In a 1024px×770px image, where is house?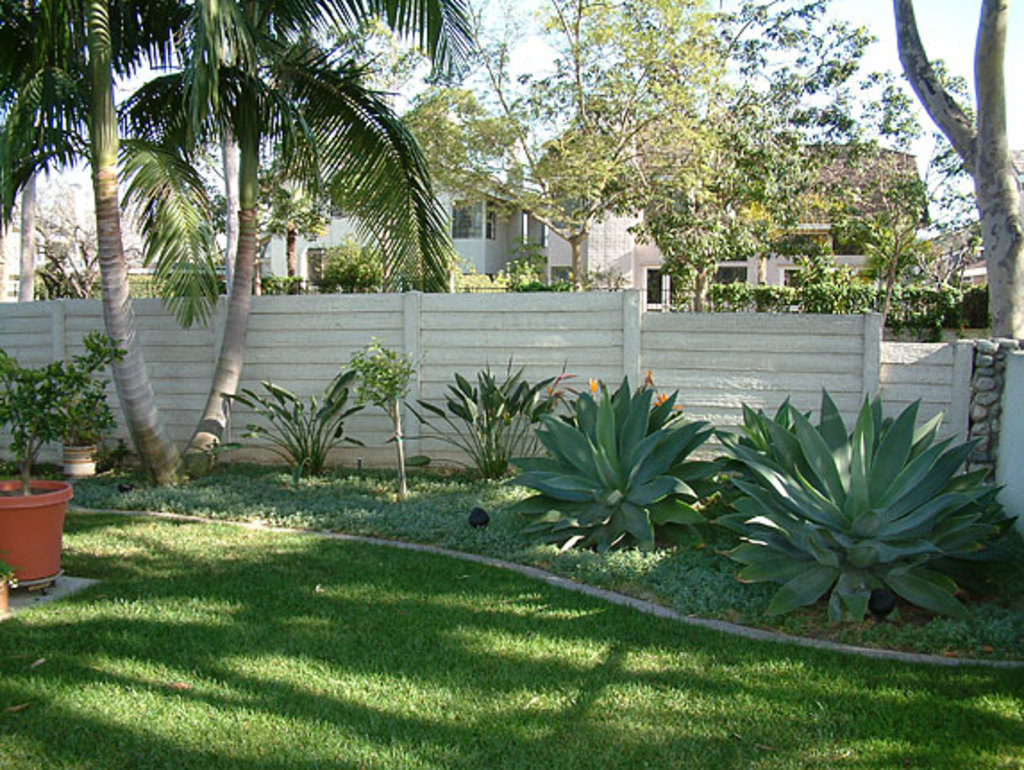
x1=216 y1=145 x2=538 y2=291.
